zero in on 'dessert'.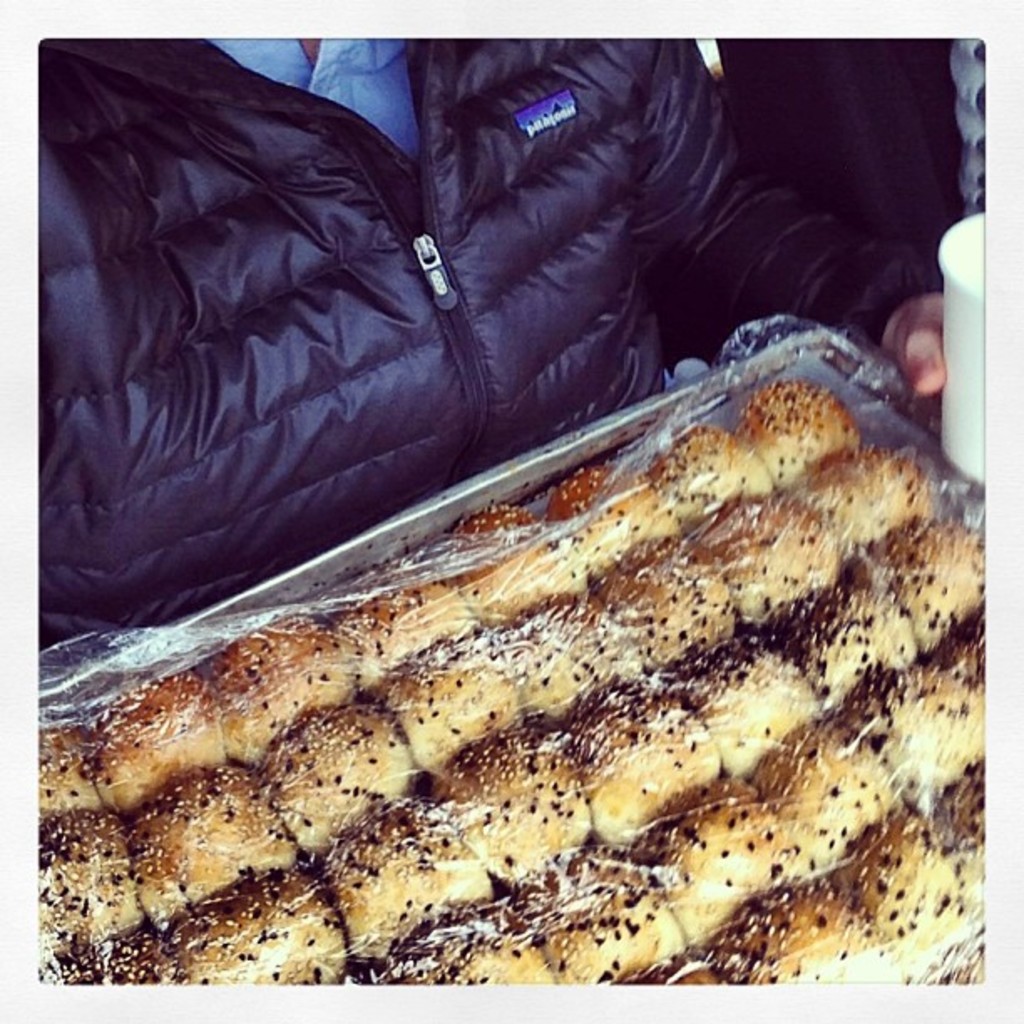
Zeroed in: [698,497,840,636].
